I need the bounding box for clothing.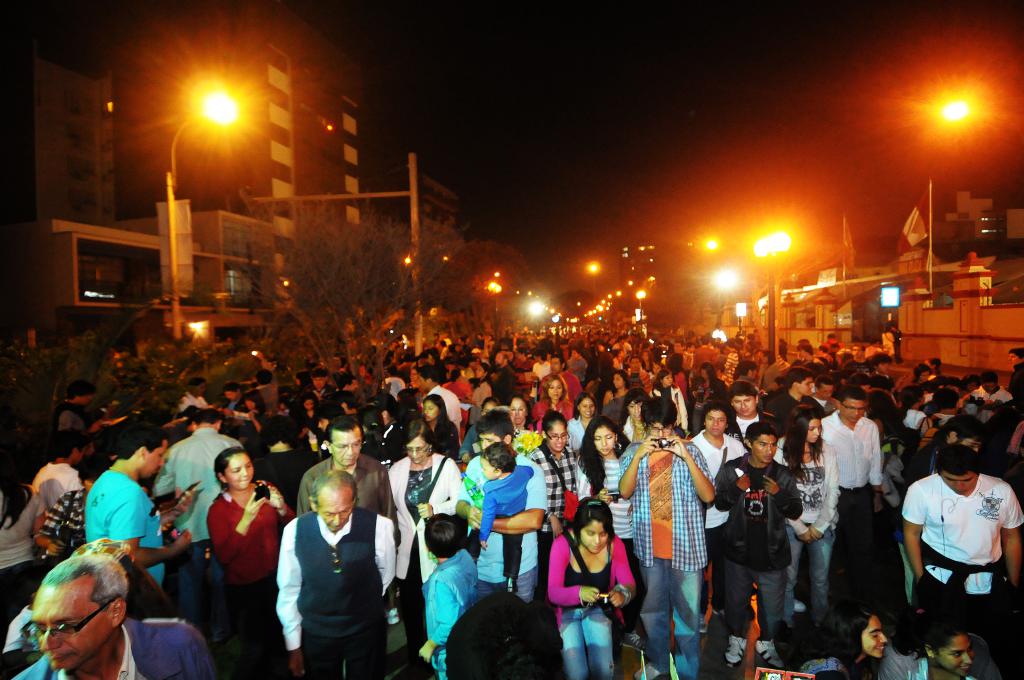
Here it is: <bbox>381, 375, 413, 400</bbox>.
